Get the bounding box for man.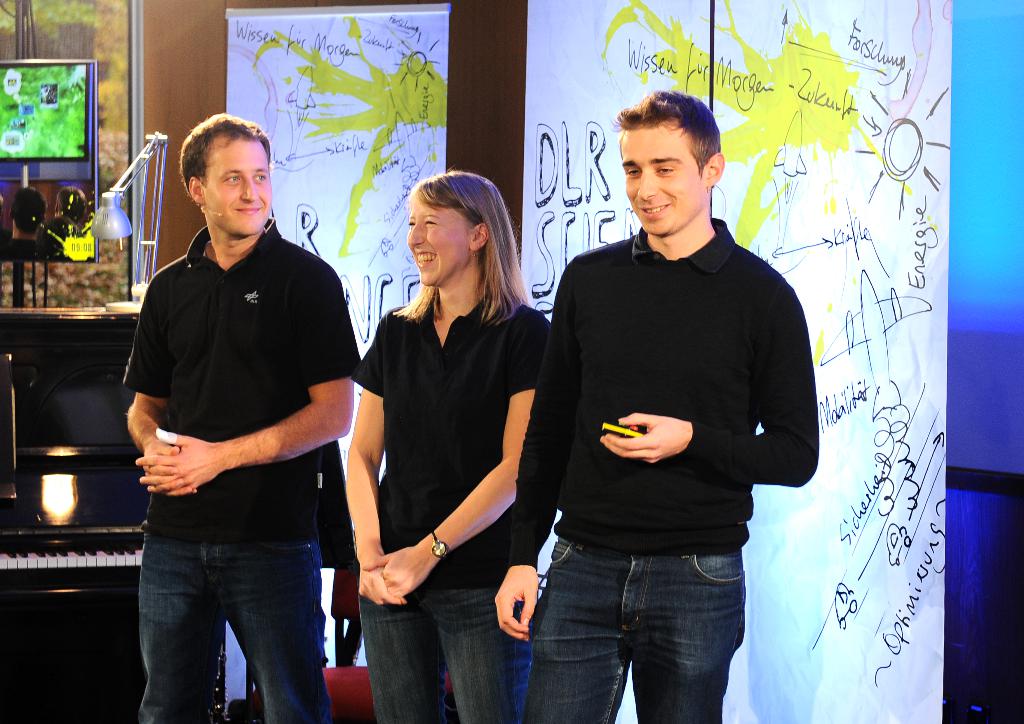
493/90/816/723.
